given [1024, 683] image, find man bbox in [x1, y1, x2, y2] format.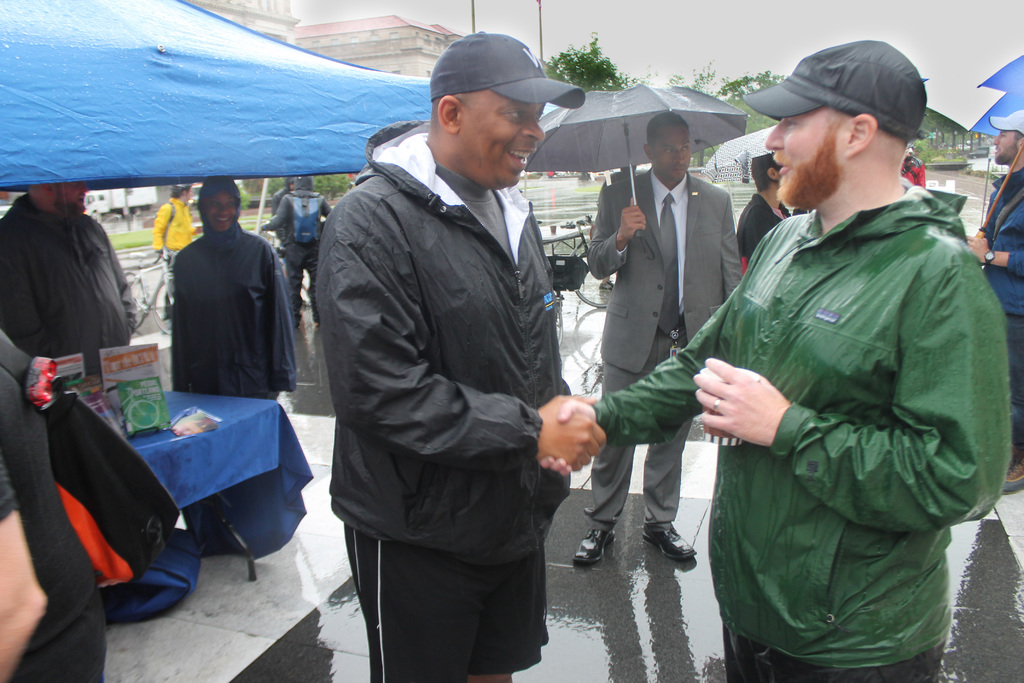
[970, 107, 1023, 498].
